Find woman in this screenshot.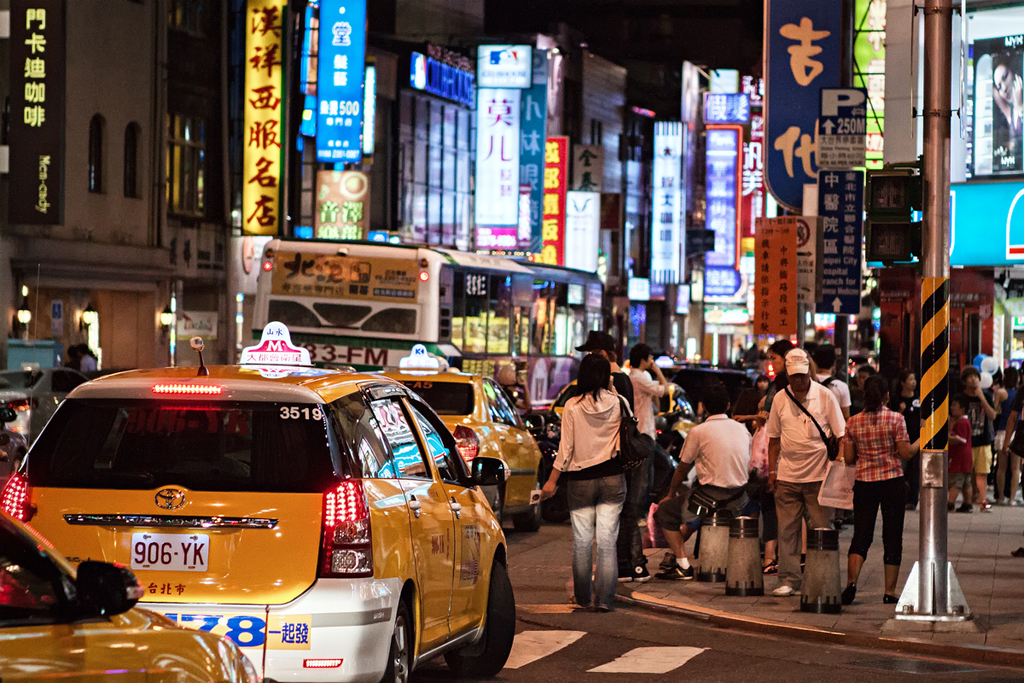
The bounding box for woman is box=[550, 367, 654, 626].
